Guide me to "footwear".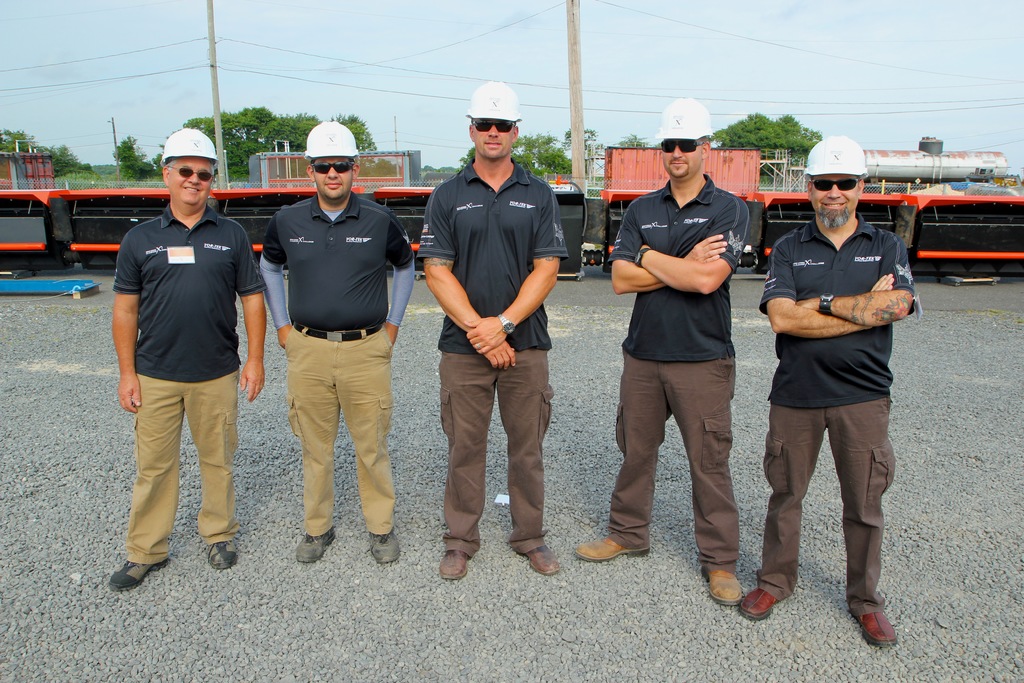
Guidance: box(737, 587, 784, 625).
